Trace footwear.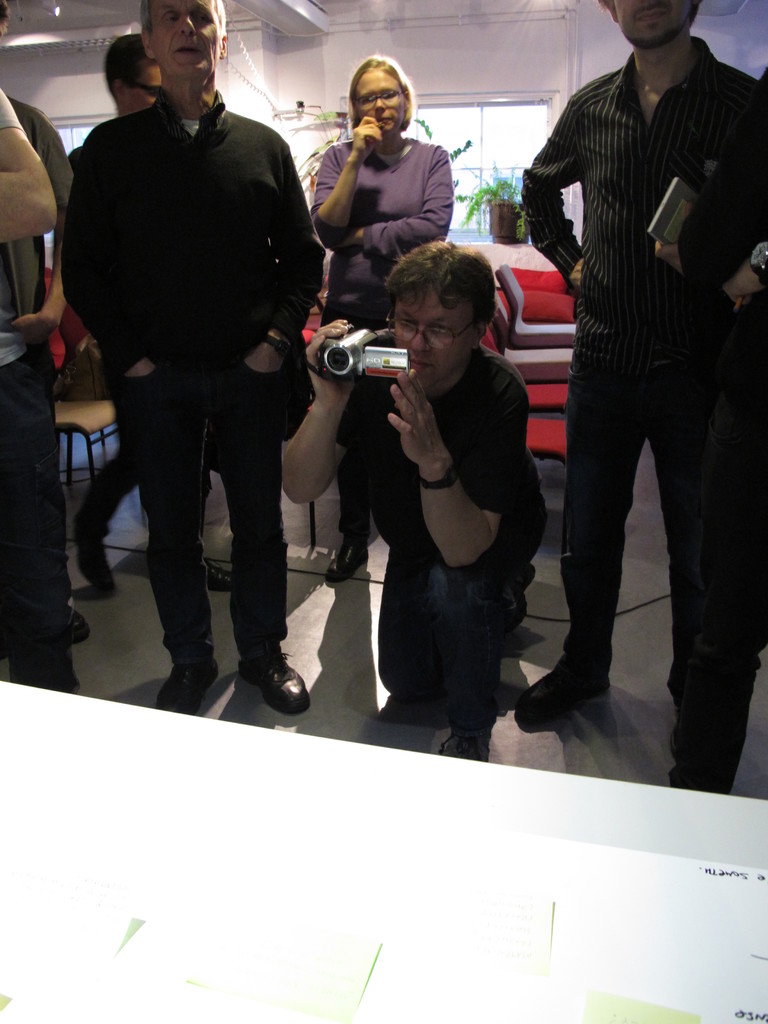
Traced to pyautogui.locateOnScreen(66, 604, 95, 639).
